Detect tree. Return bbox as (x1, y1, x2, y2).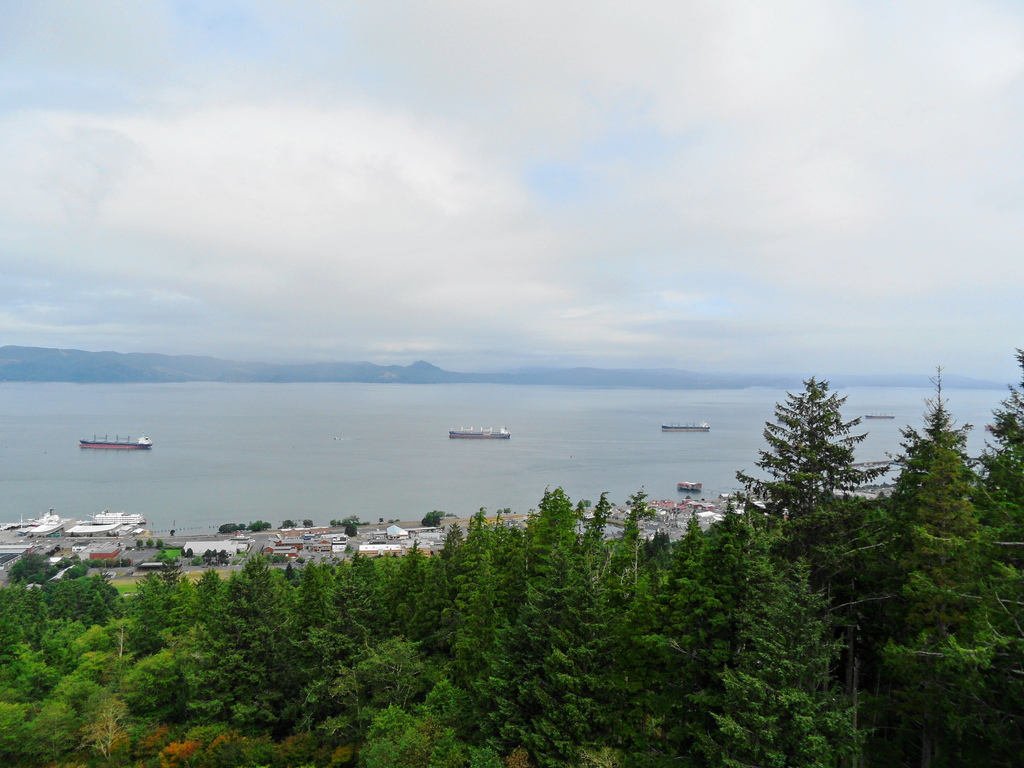
(670, 508, 756, 767).
